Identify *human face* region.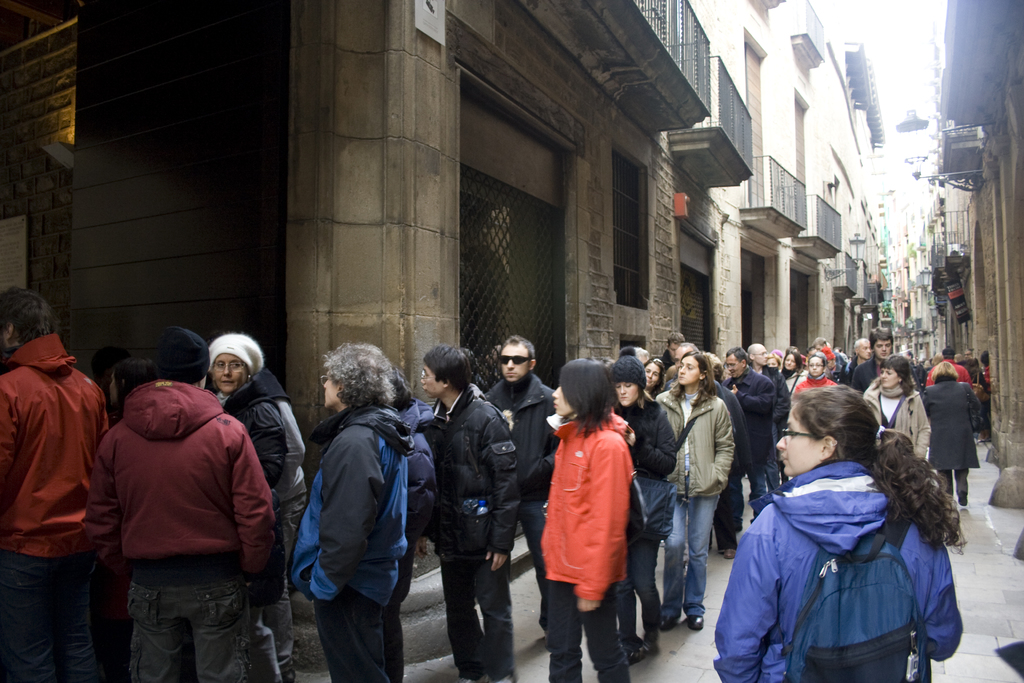
Region: l=765, t=356, r=778, b=365.
